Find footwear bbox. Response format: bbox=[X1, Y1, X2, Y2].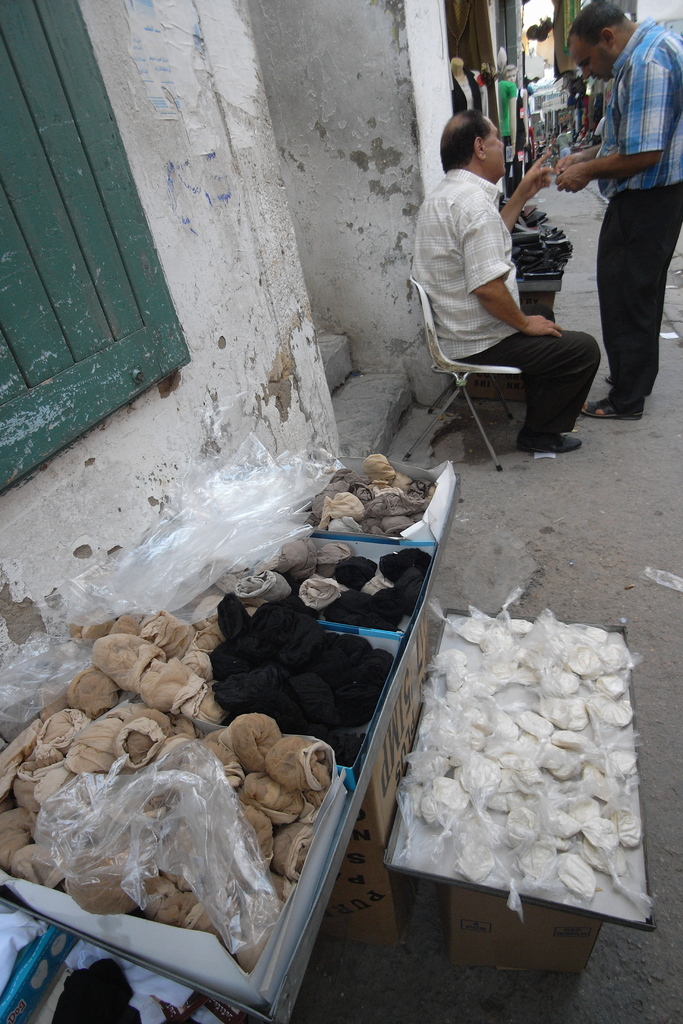
bbox=[583, 398, 643, 424].
